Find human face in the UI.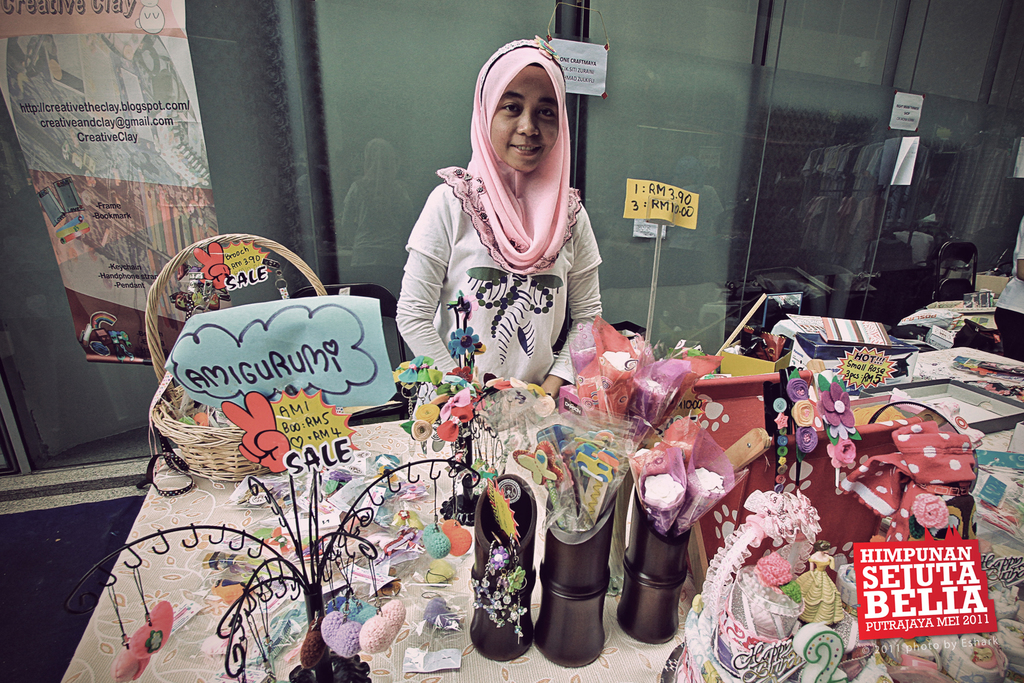
UI element at 493:68:560:170.
